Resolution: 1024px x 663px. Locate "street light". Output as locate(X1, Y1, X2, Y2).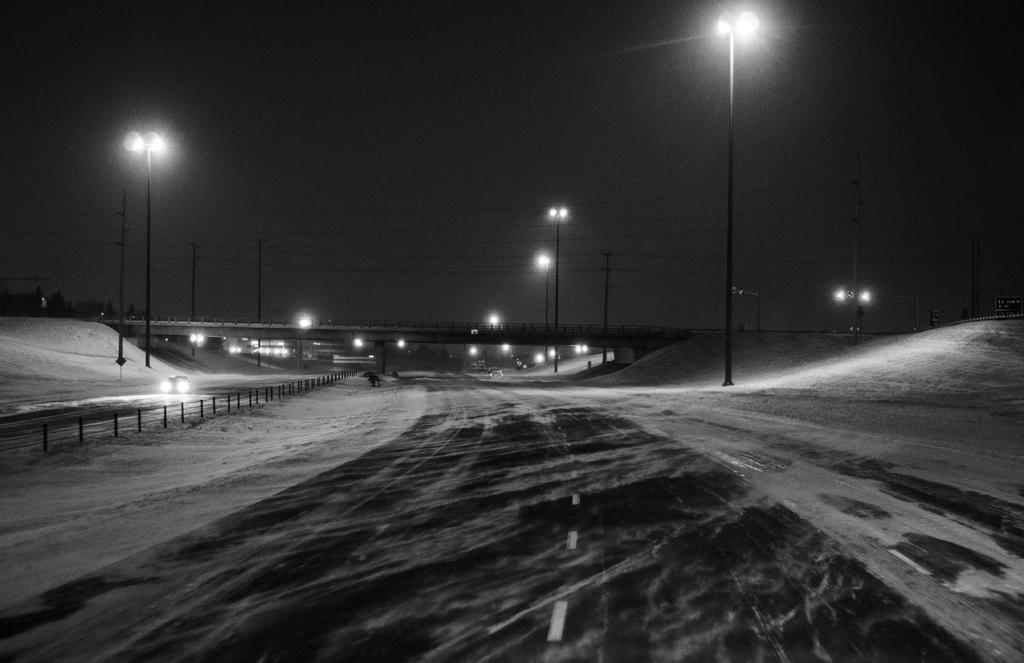
locate(122, 134, 163, 369).
